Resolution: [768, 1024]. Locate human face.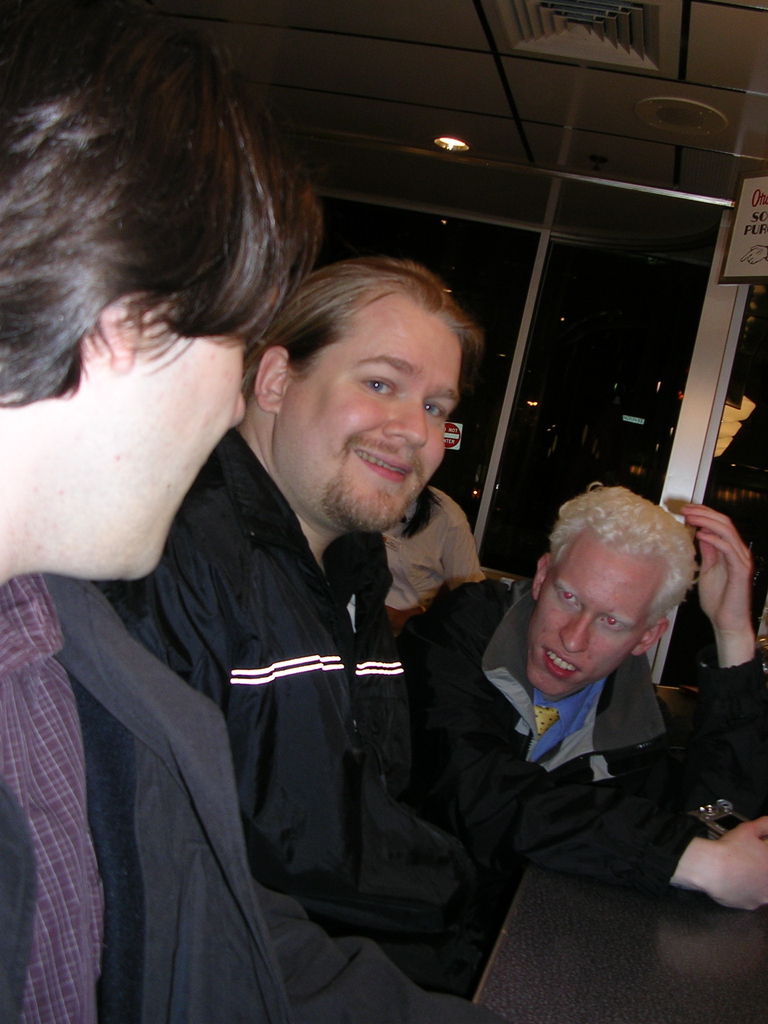
left=529, top=528, right=660, bottom=698.
